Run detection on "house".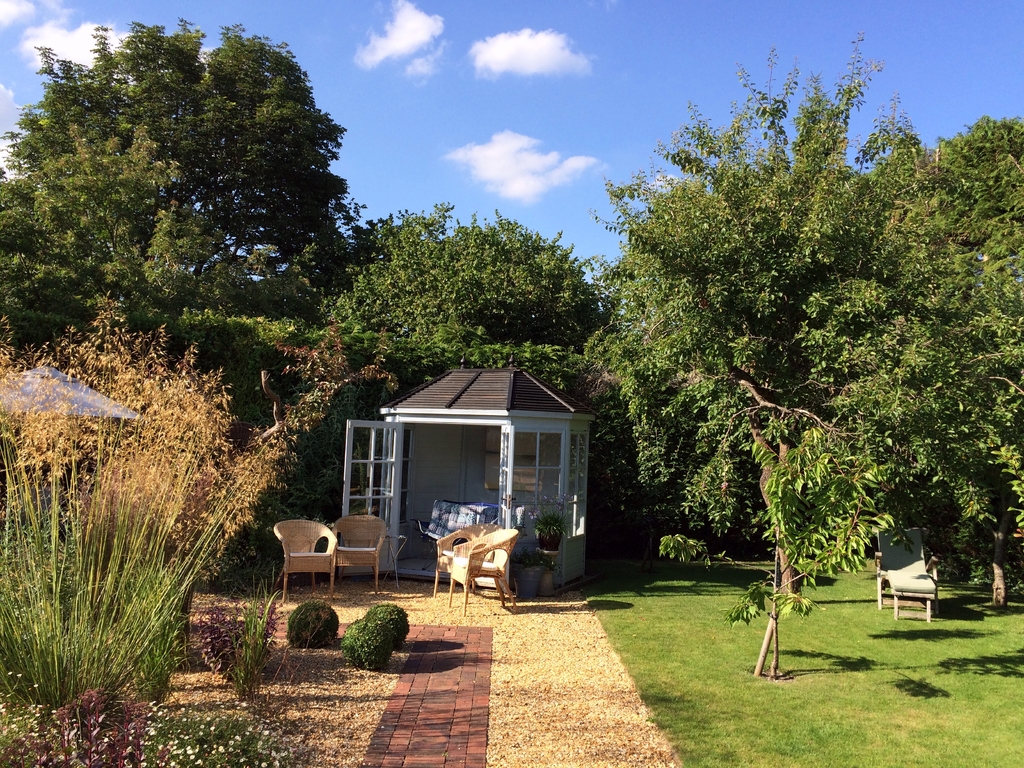
Result: region(336, 362, 601, 601).
